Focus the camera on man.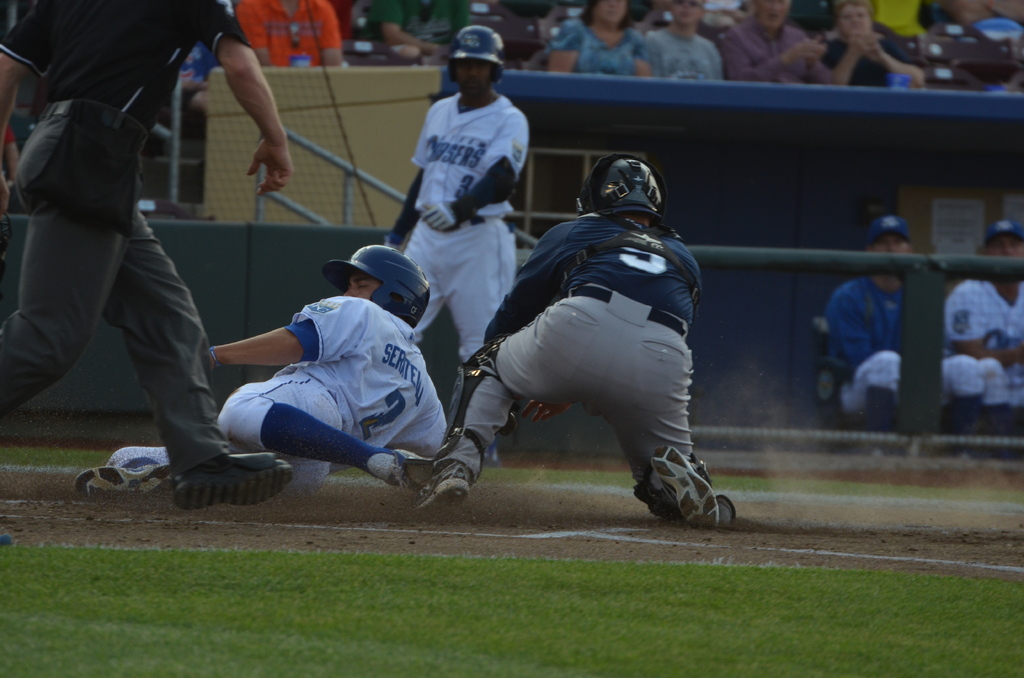
Focus region: x1=239 y1=0 x2=343 y2=70.
